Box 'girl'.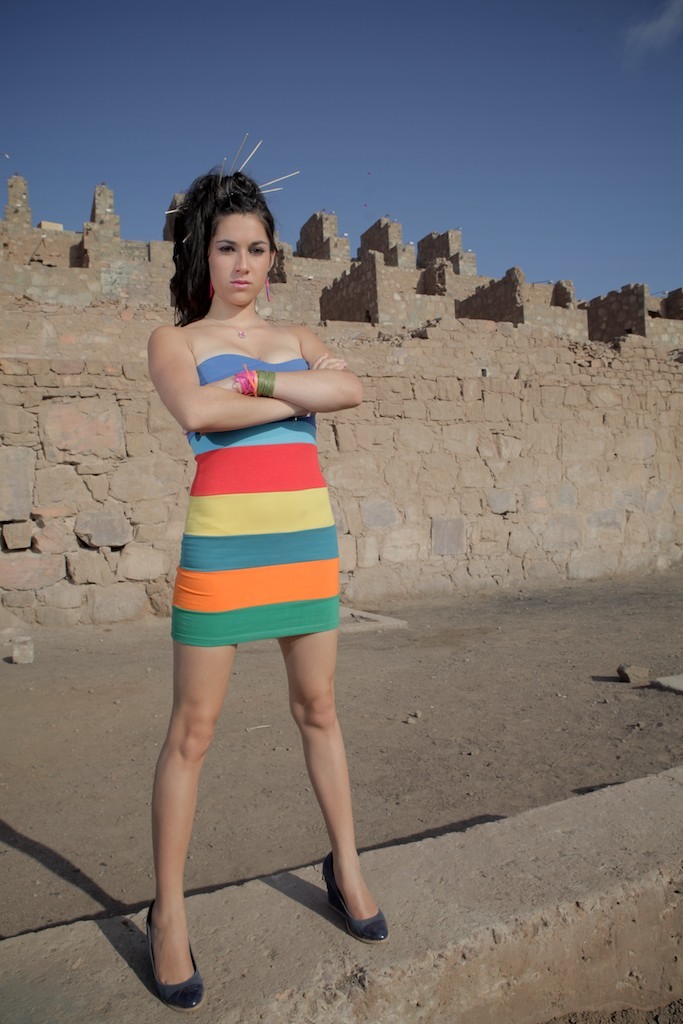
<region>150, 130, 393, 1013</region>.
